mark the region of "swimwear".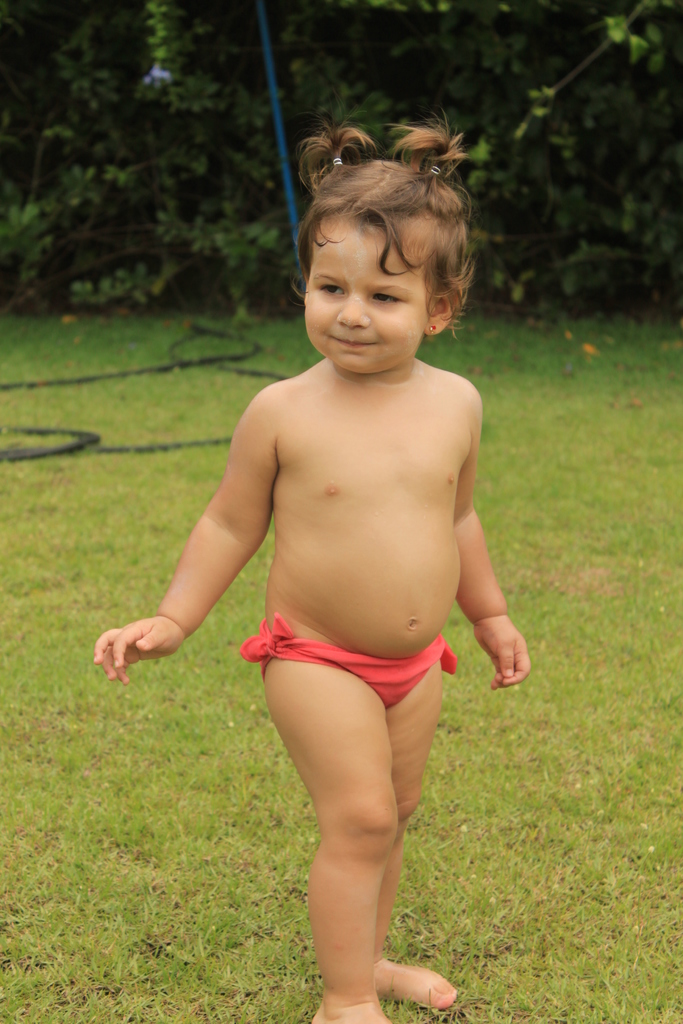
Region: 239/611/458/707.
